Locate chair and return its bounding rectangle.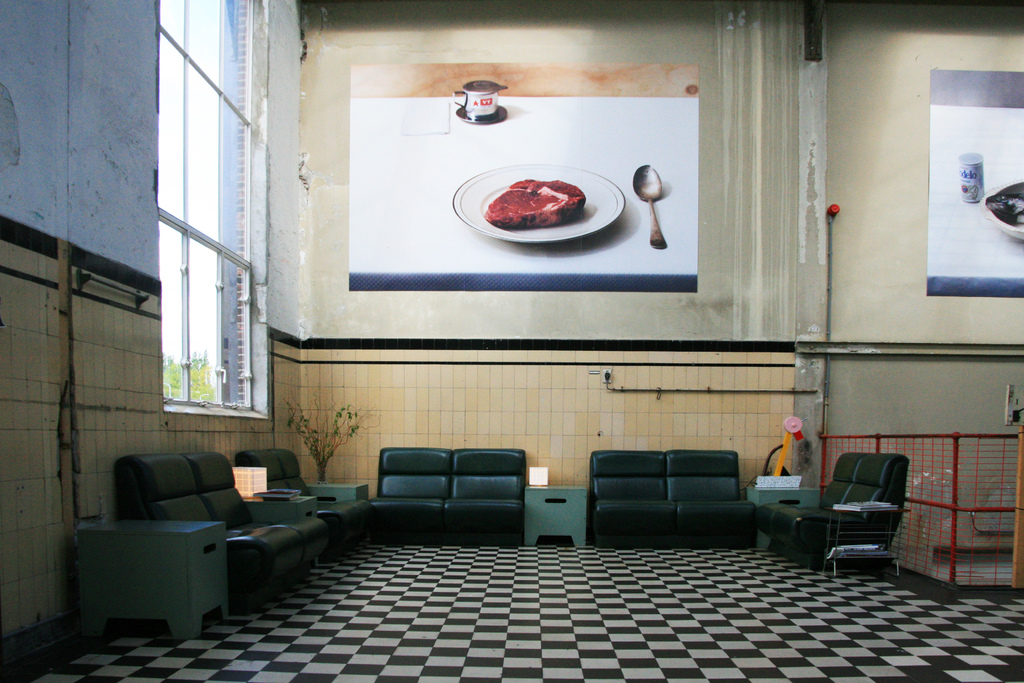
bbox(107, 449, 307, 607).
